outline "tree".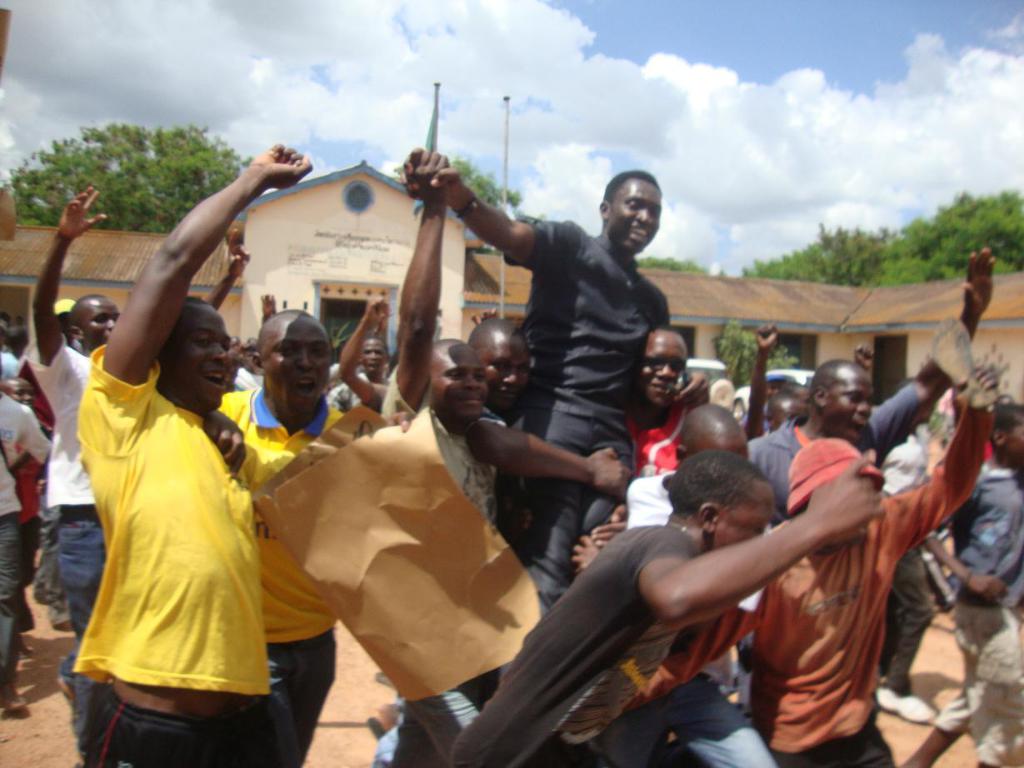
Outline: x1=0, y1=117, x2=252, y2=232.
